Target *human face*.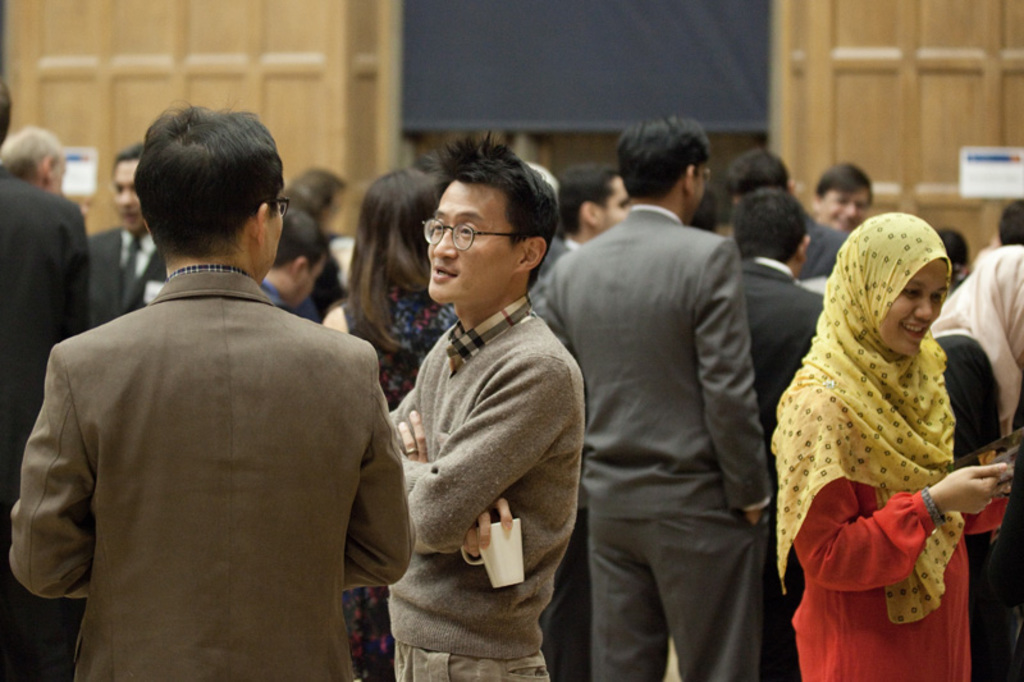
Target region: Rect(820, 188, 870, 234).
